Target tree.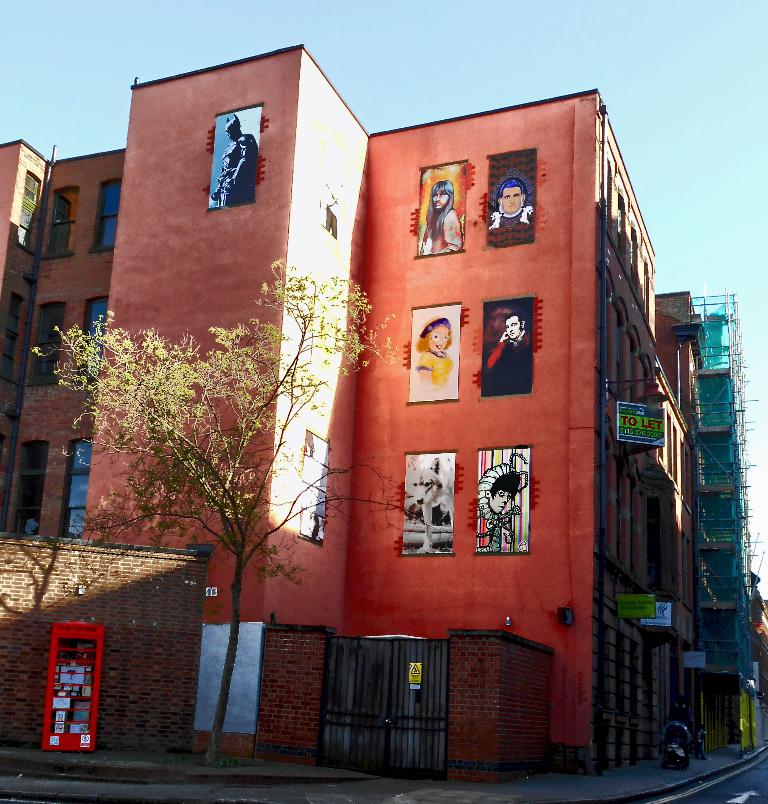
Target region: [left=33, top=255, right=399, bottom=765].
